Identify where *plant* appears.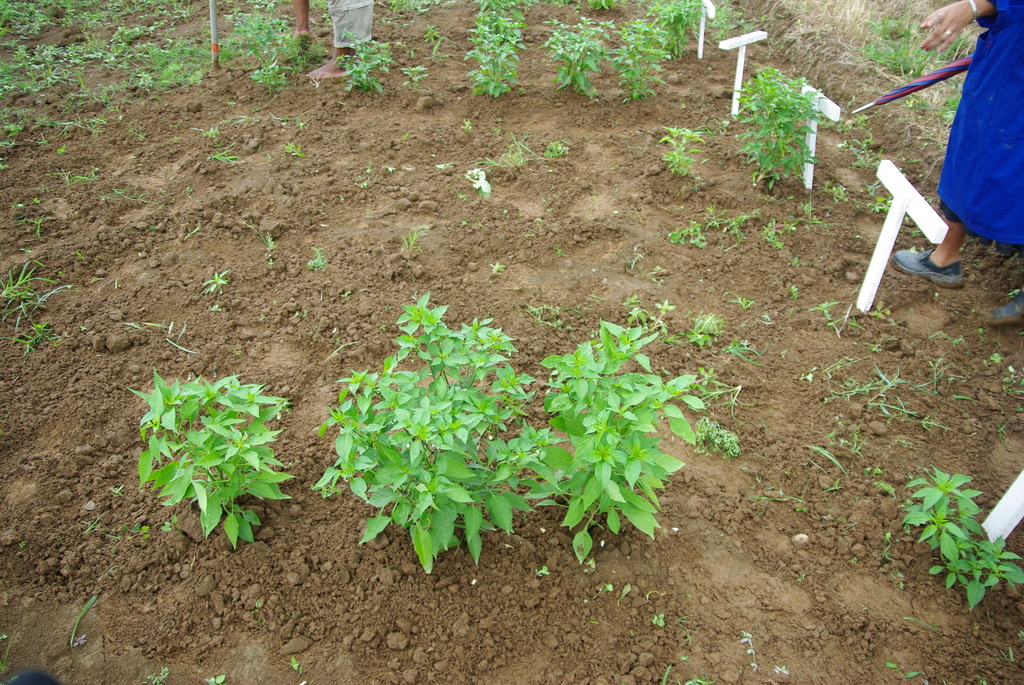
Appears at 612, 20, 671, 102.
